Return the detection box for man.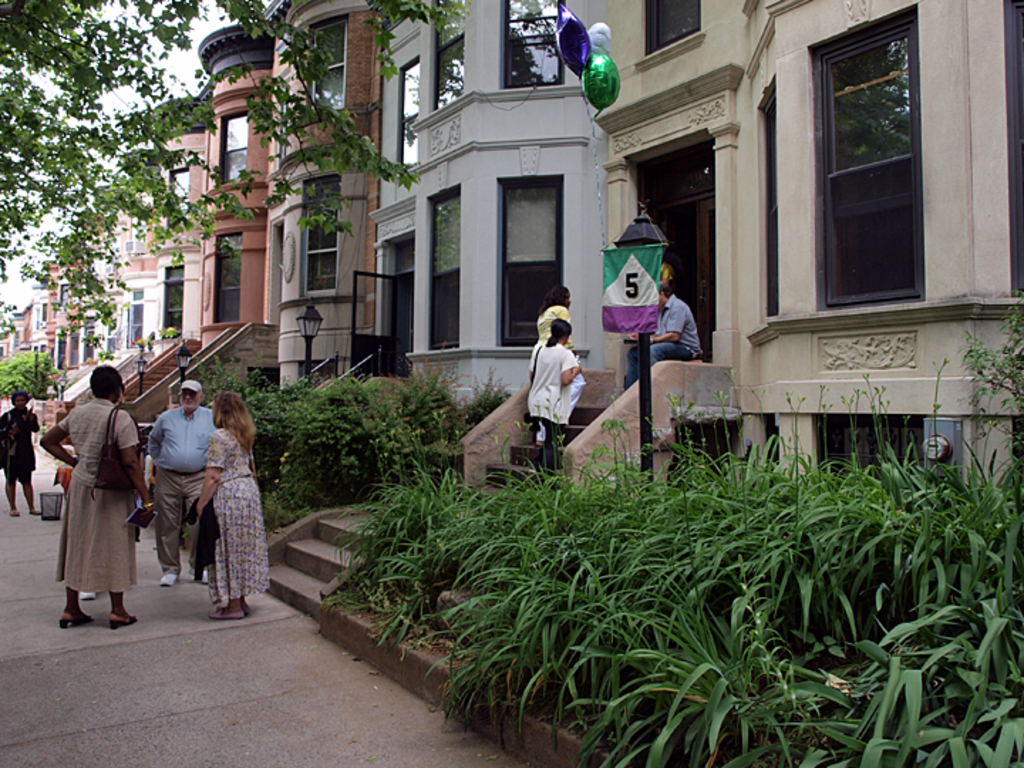
crop(148, 378, 219, 582).
